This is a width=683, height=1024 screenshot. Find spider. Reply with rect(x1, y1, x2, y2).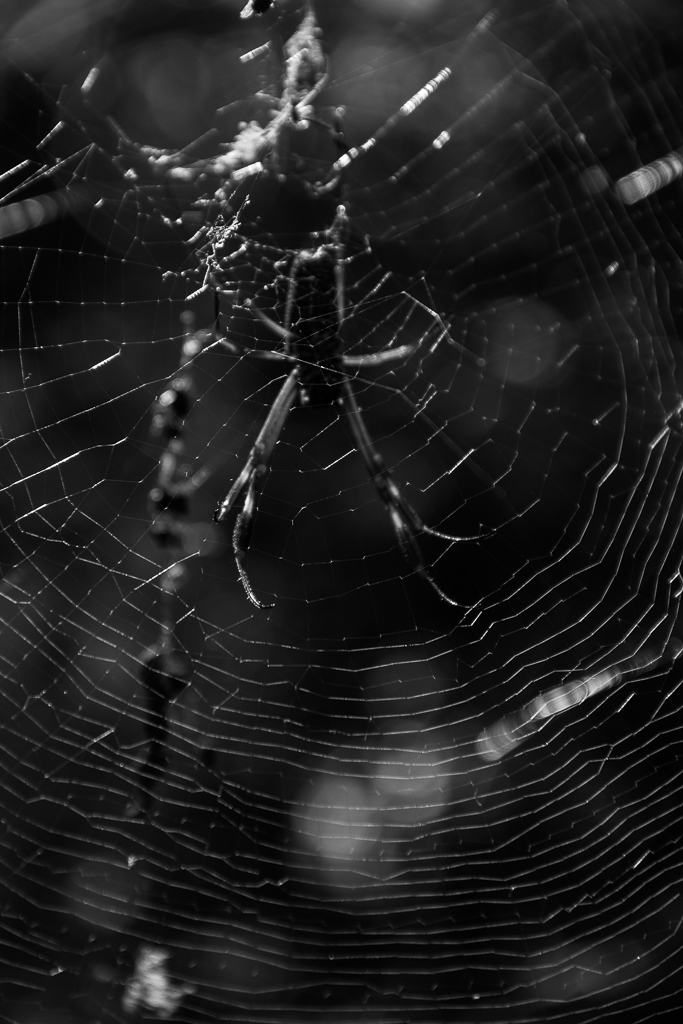
rect(201, 105, 458, 607).
